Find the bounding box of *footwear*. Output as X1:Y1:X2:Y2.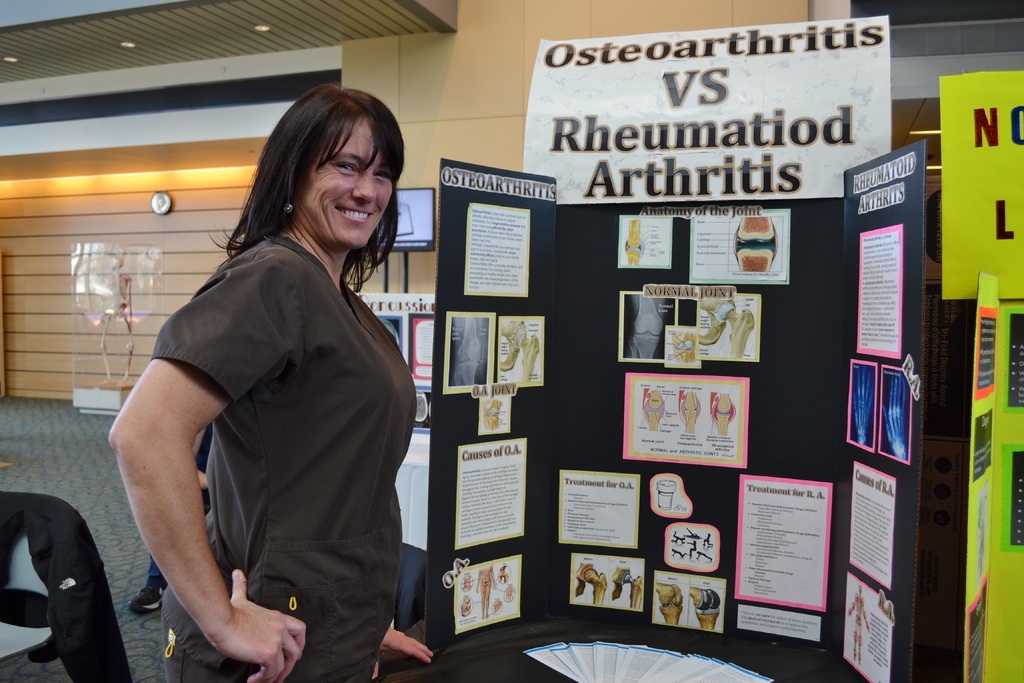
125:587:166:618.
